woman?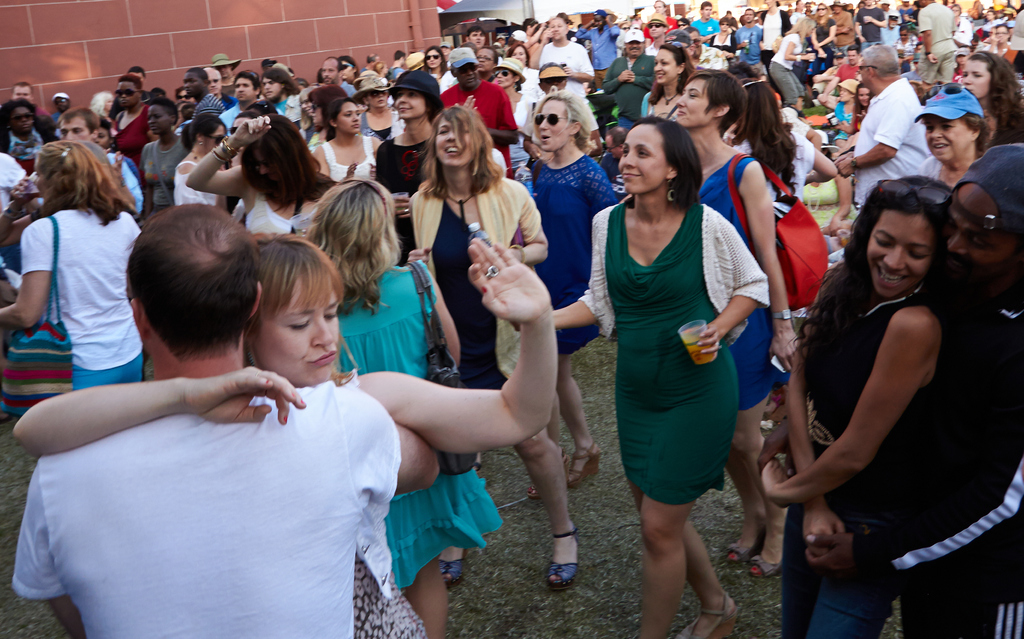
<region>952, 47, 968, 85</region>
